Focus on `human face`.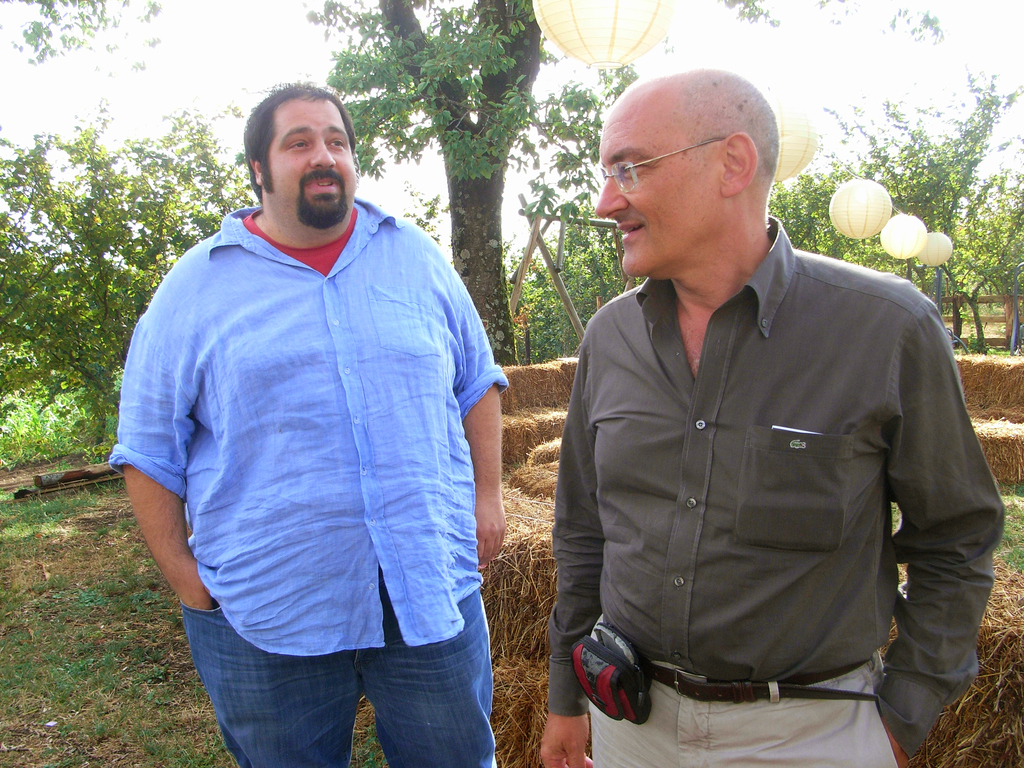
Focused at {"left": 266, "top": 100, "right": 357, "bottom": 225}.
